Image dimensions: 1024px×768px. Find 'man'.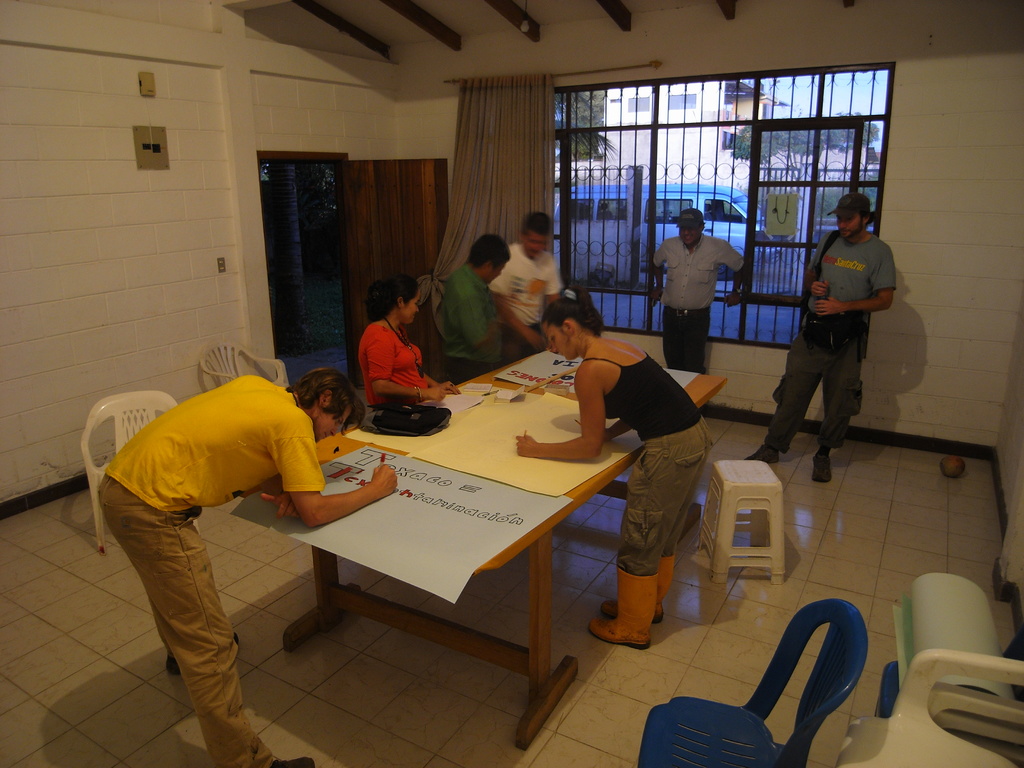
BBox(488, 208, 561, 364).
